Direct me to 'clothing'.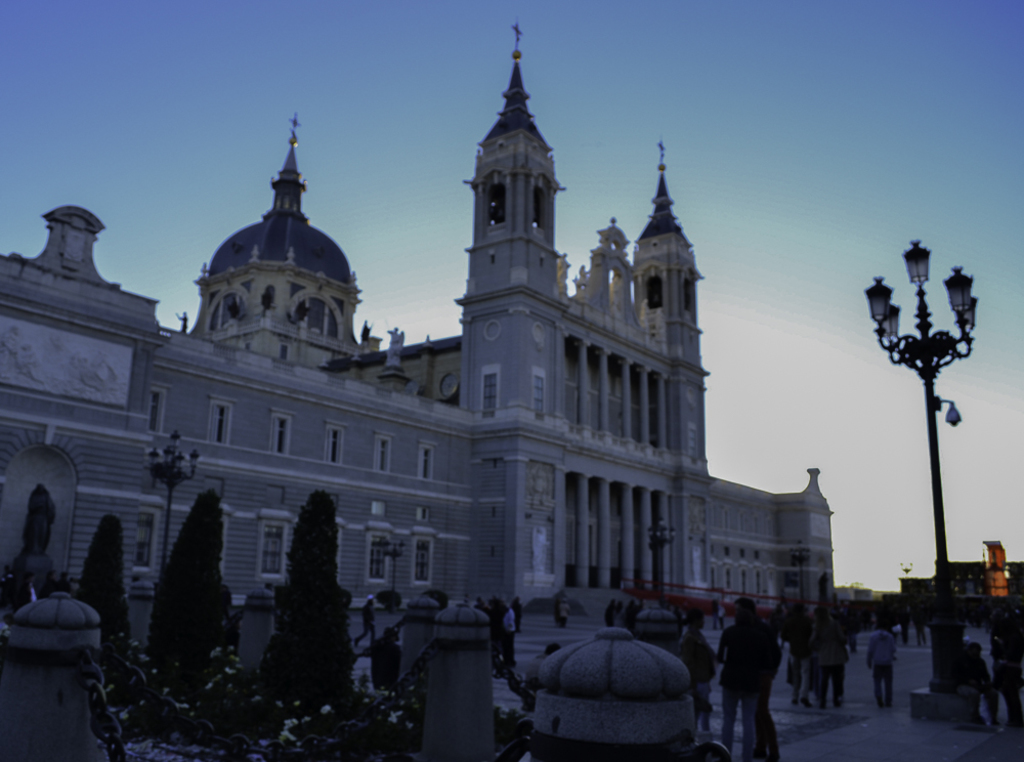
Direction: [815, 610, 848, 719].
